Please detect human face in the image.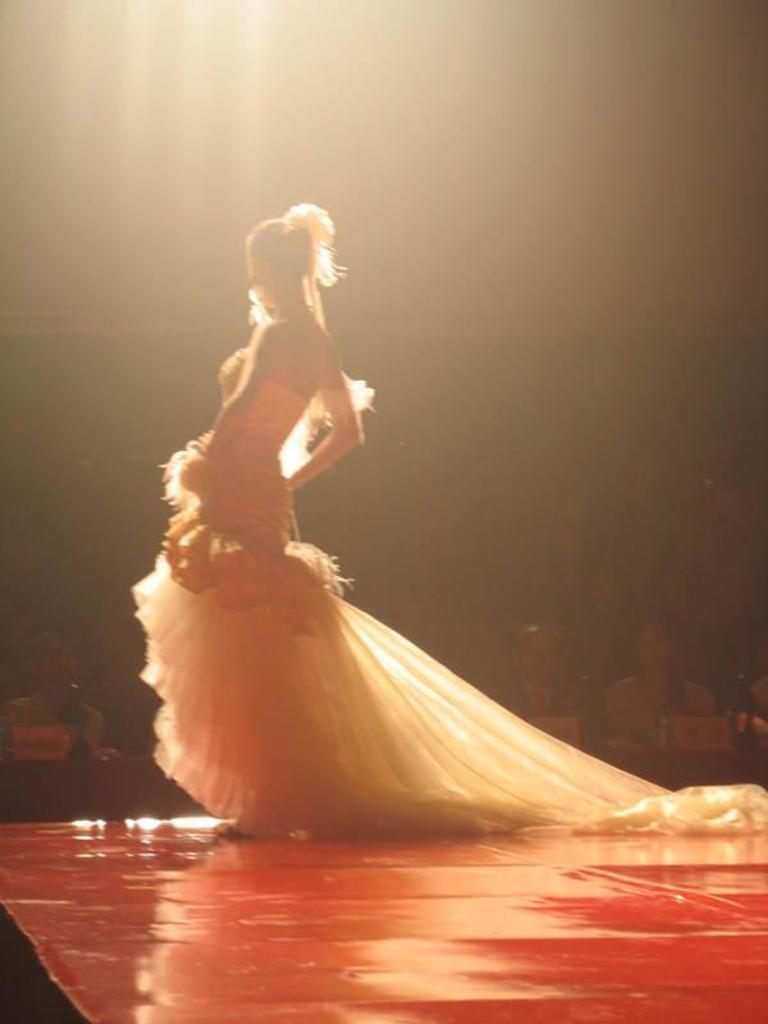
(x1=242, y1=236, x2=264, y2=297).
